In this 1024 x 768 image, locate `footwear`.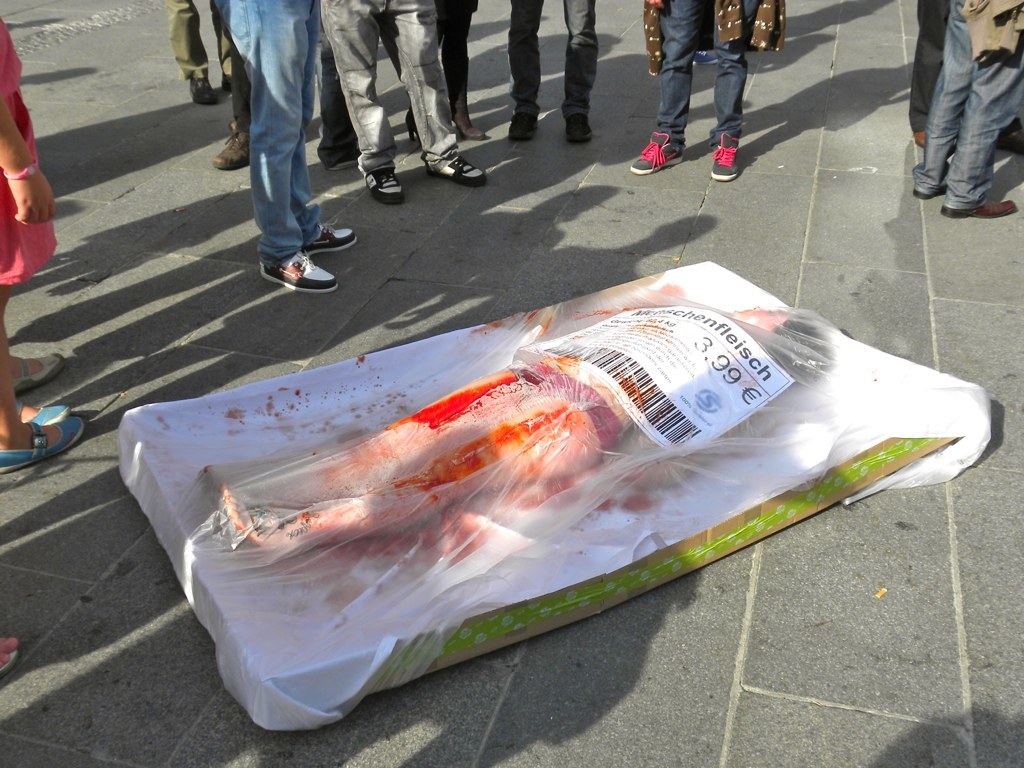
Bounding box: 560:110:597:145.
